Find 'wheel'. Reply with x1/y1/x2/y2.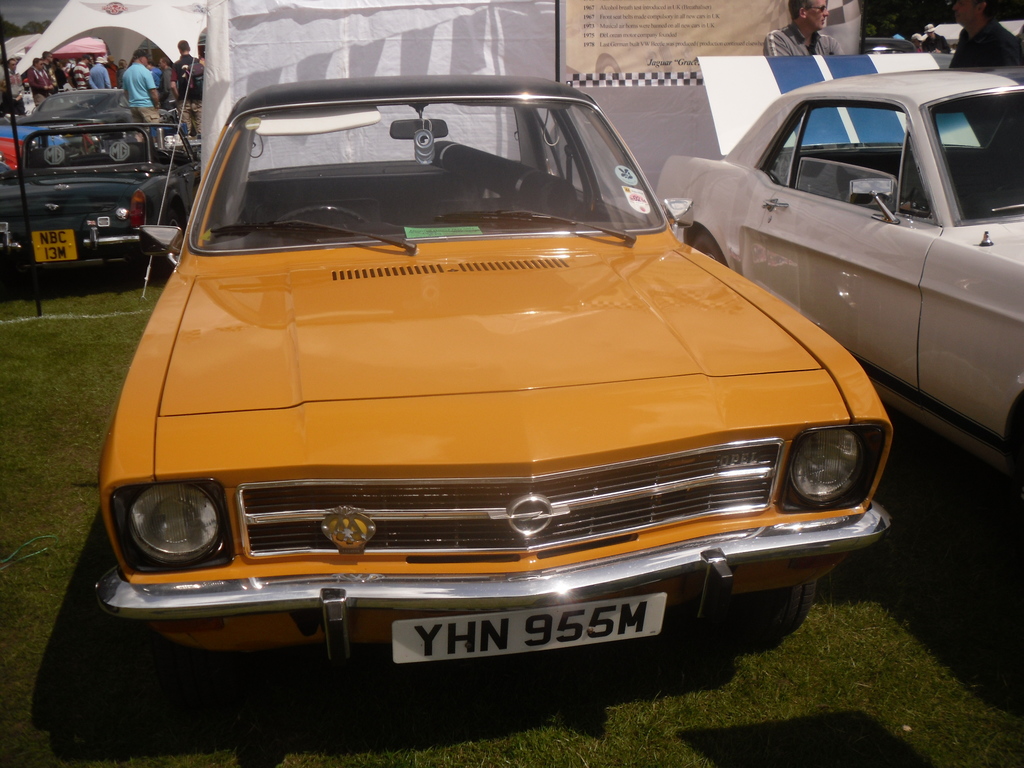
273/202/372/233.
